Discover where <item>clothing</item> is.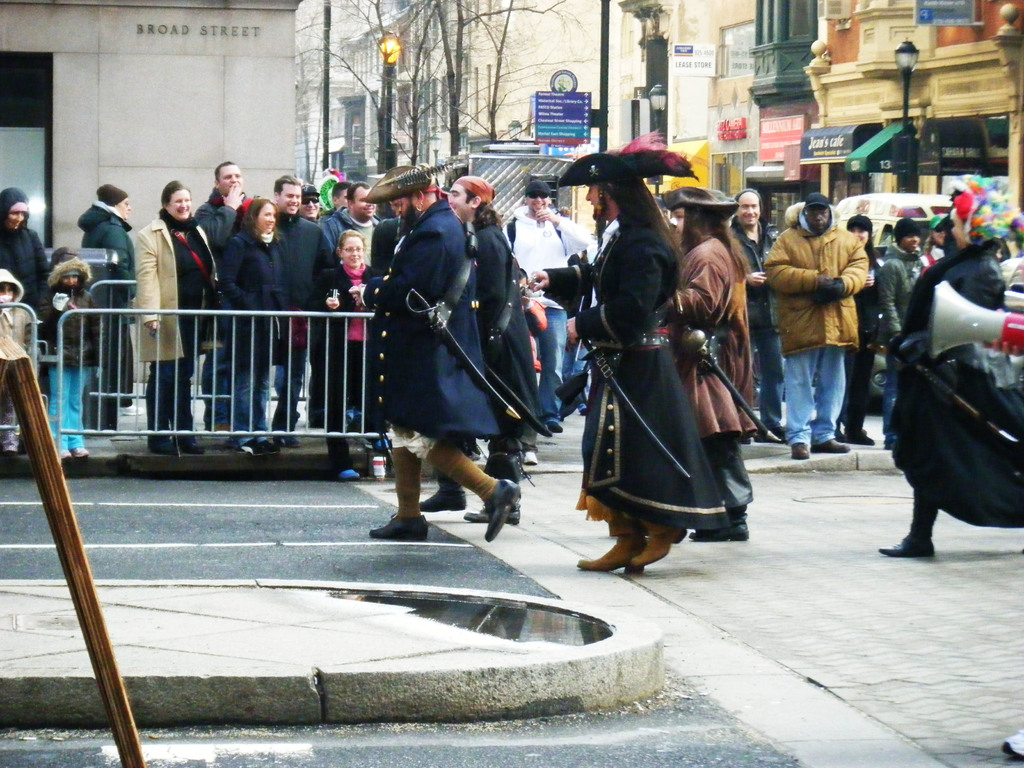
Discovered at detection(51, 372, 104, 450).
